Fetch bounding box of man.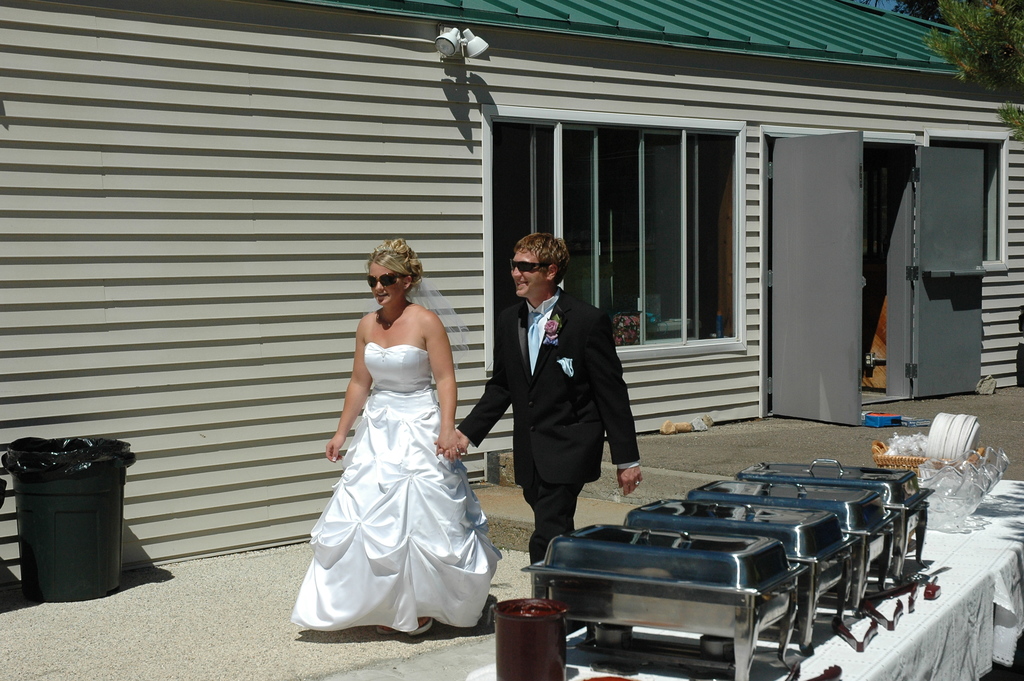
Bbox: pyautogui.locateOnScreen(477, 234, 659, 563).
